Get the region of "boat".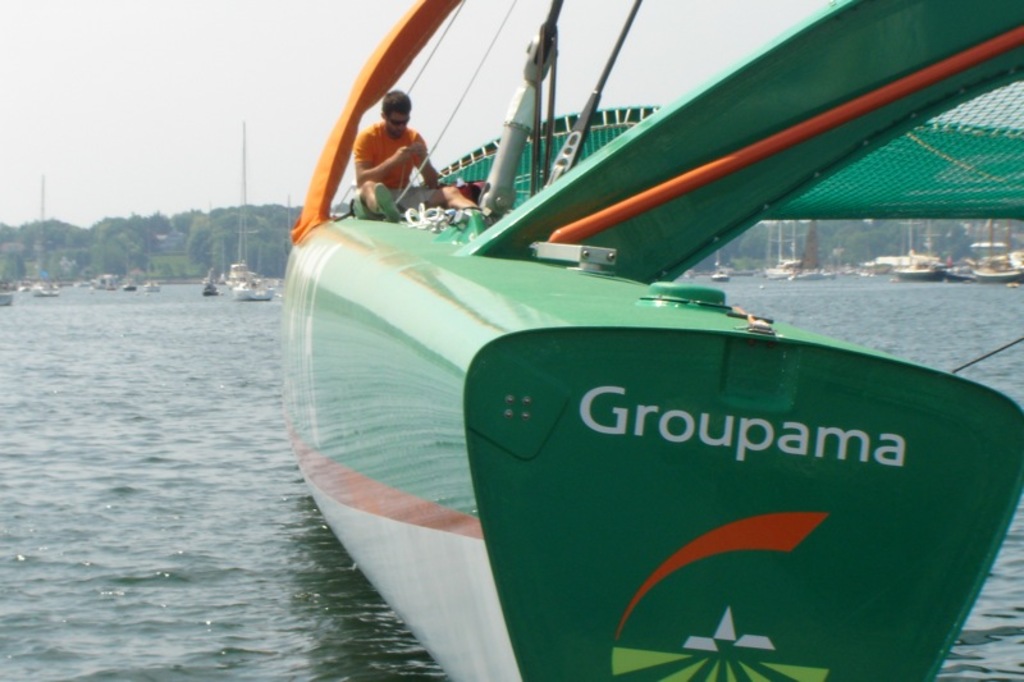
l=858, t=241, r=927, b=273.
